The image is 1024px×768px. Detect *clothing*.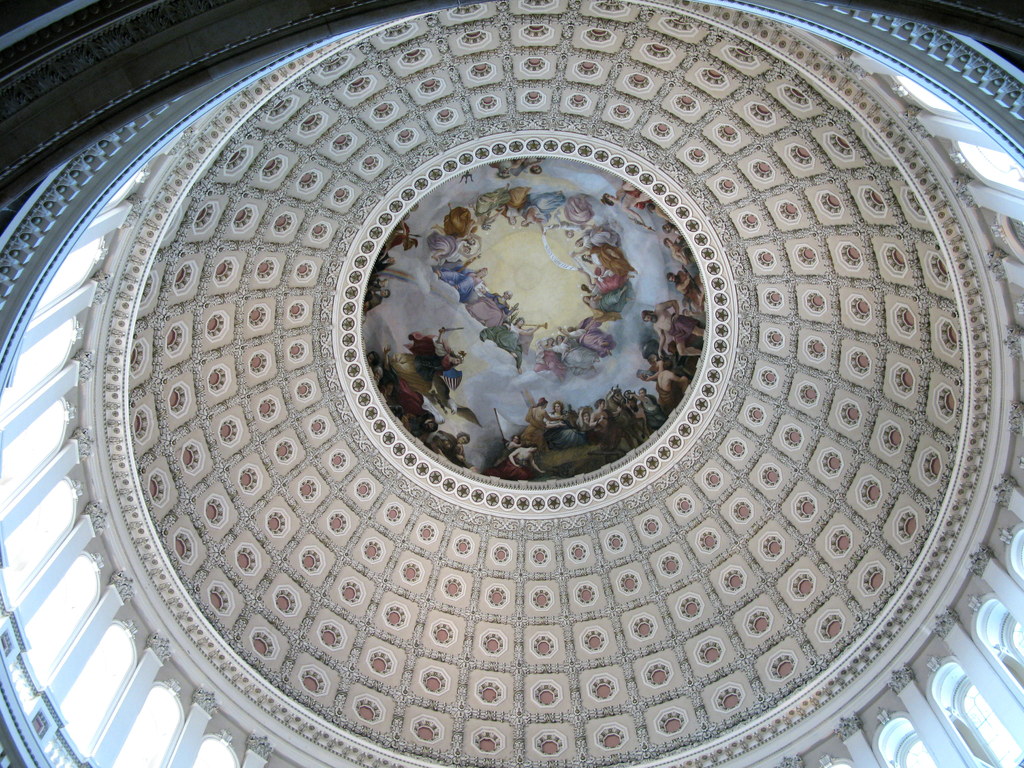
Detection: crop(551, 336, 597, 372).
